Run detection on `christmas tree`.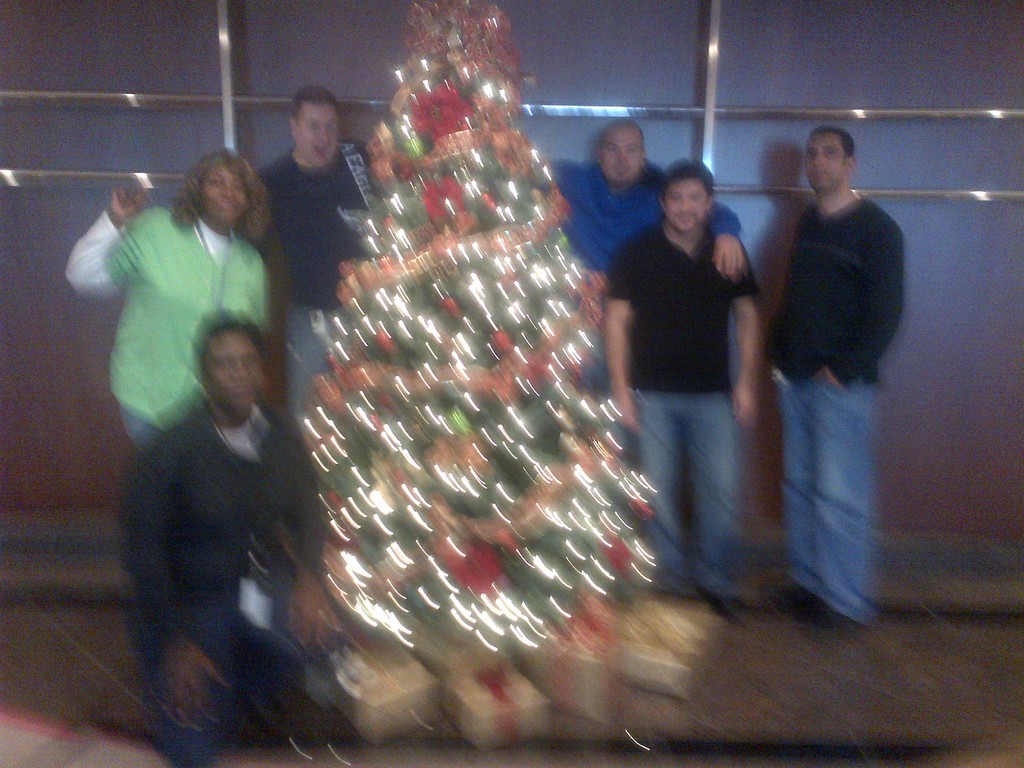
Result: 296,0,651,678.
